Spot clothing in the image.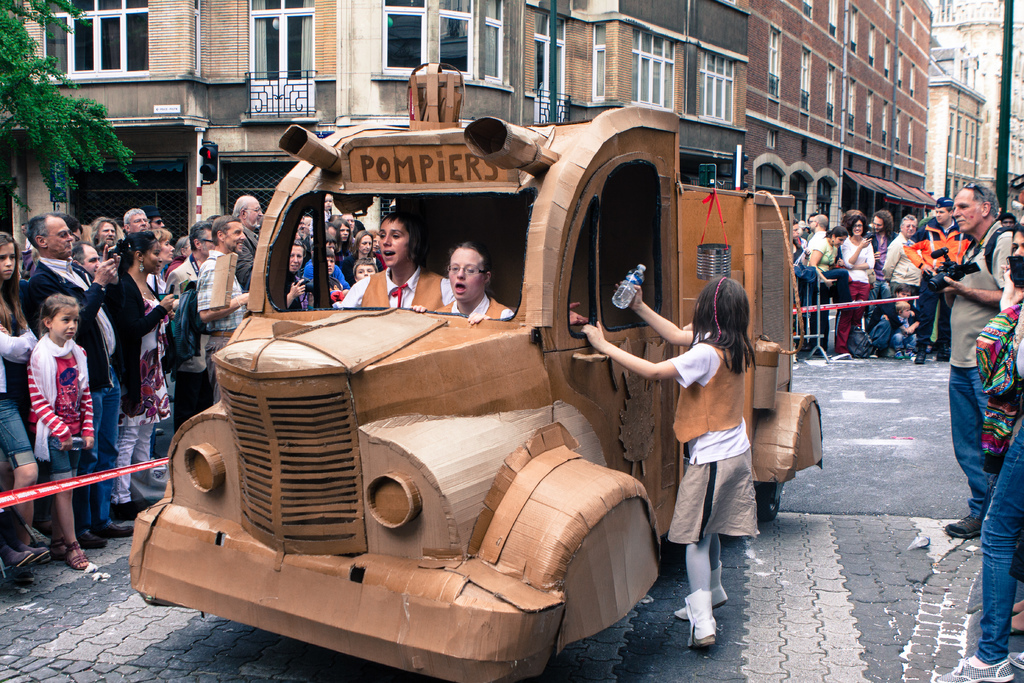
clothing found at bbox(168, 249, 217, 432).
